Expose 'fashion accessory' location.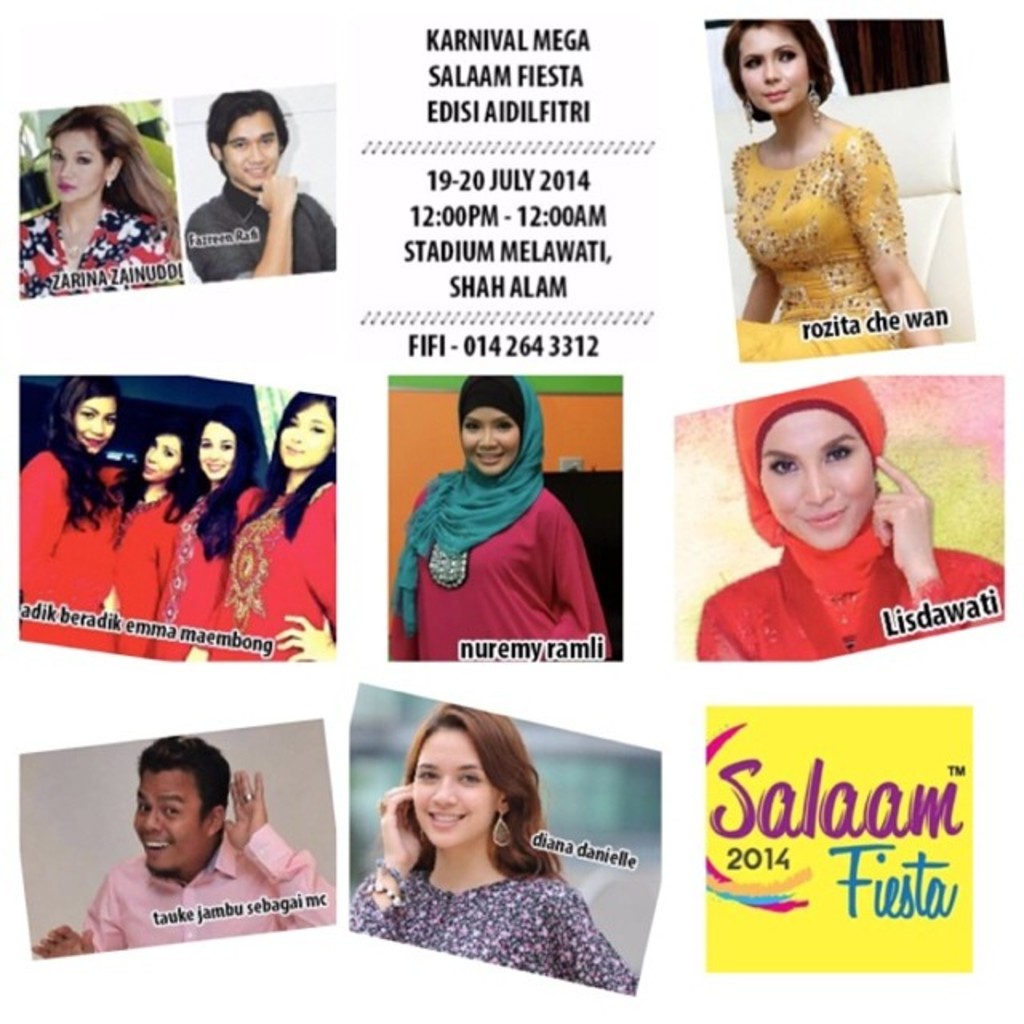
Exposed at {"left": 243, "top": 787, "right": 254, "bottom": 803}.
